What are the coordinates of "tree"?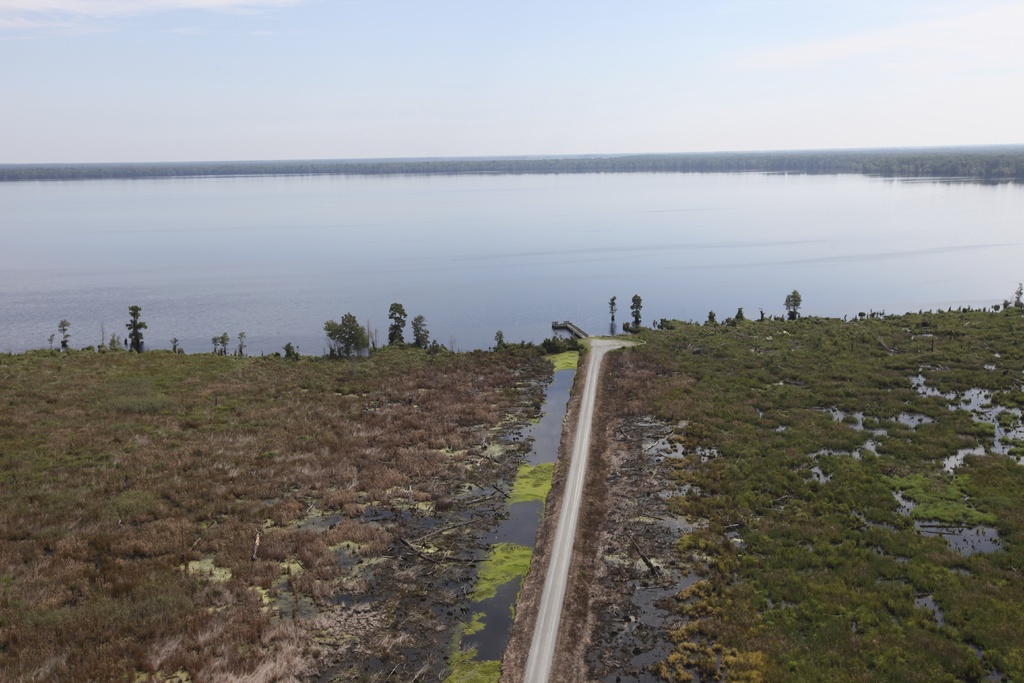
{"x1": 415, "y1": 314, "x2": 431, "y2": 349}.
